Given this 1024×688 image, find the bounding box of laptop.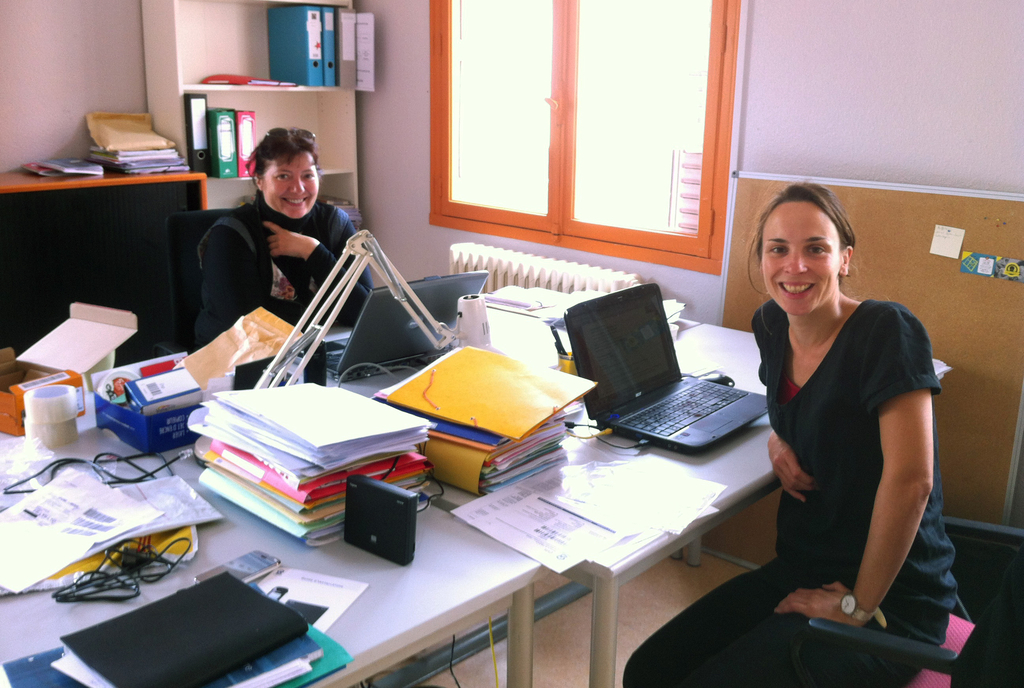
323:273:488:385.
